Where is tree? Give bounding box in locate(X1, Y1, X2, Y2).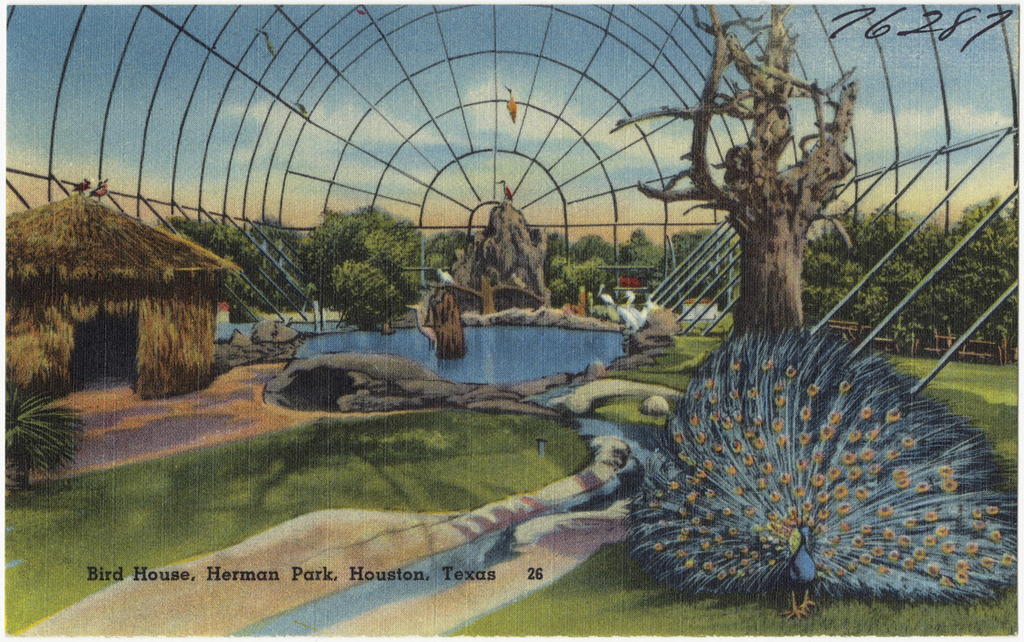
locate(290, 197, 414, 326).
